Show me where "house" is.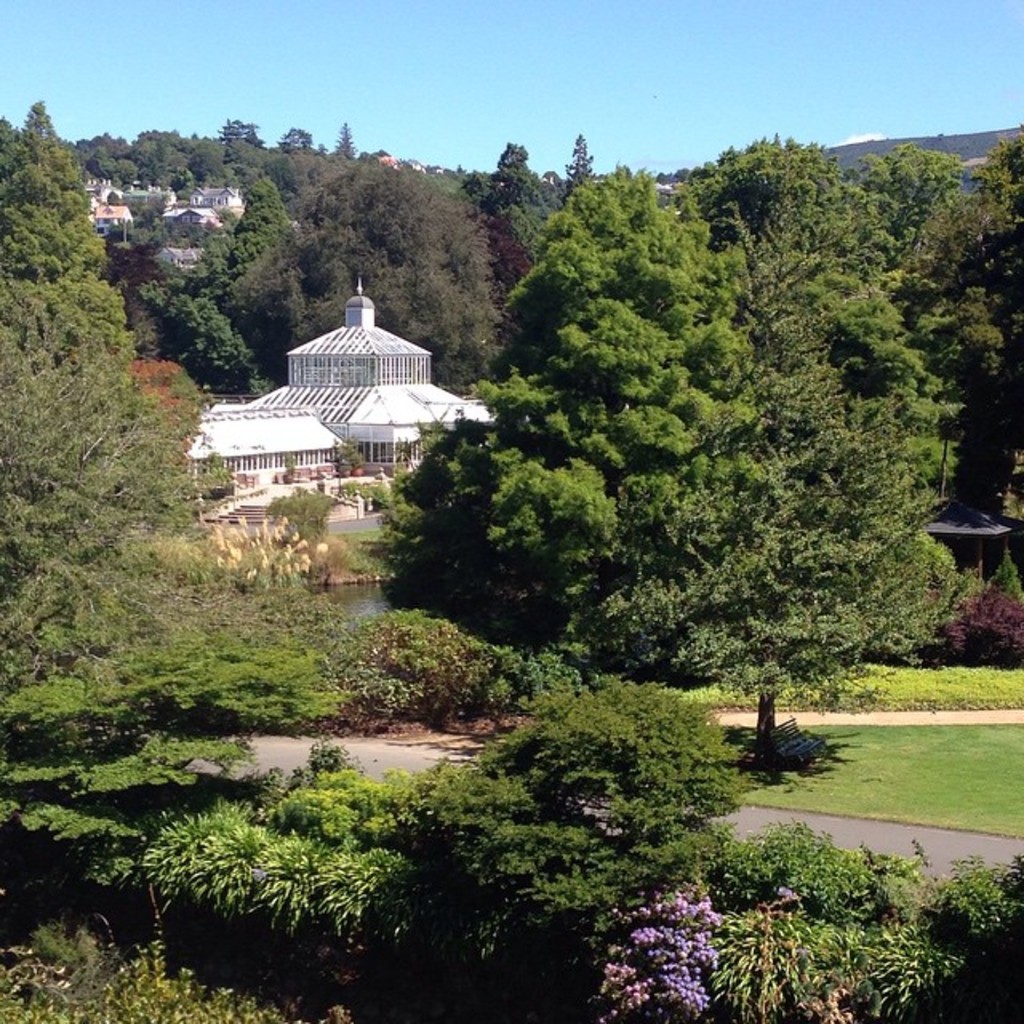
"house" is at <region>64, 186, 261, 254</region>.
